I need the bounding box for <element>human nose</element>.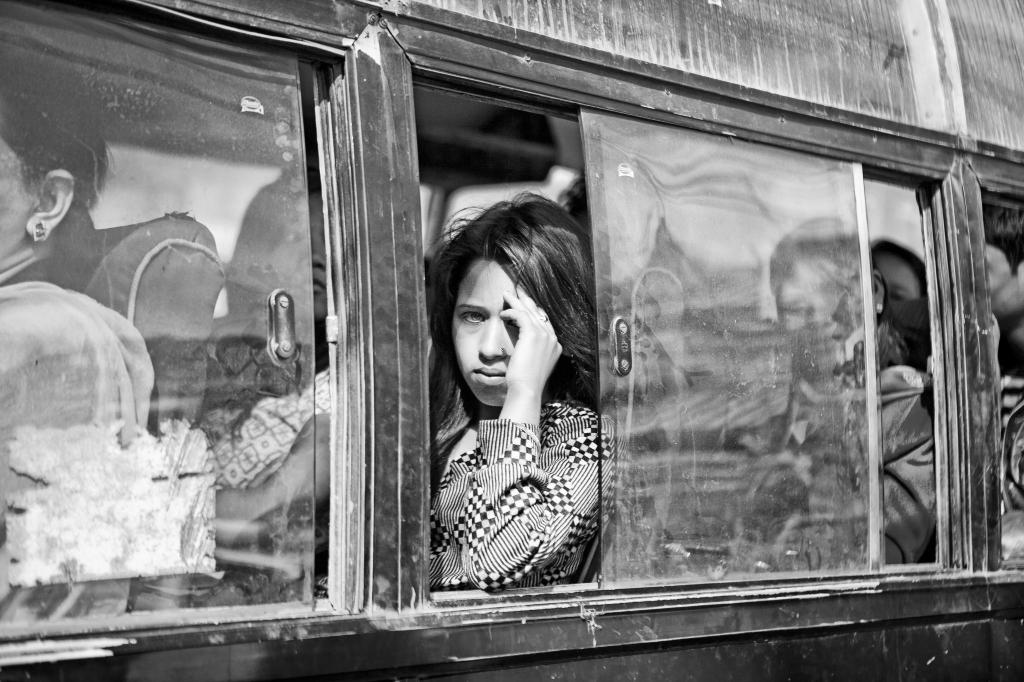
Here it is: rect(479, 315, 513, 356).
